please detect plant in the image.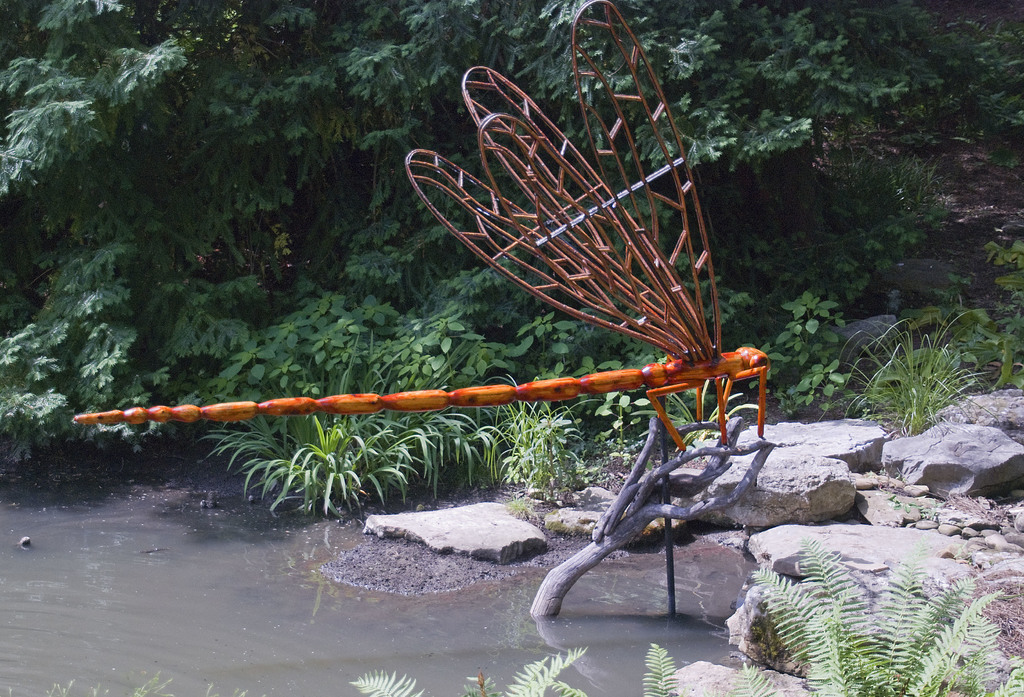
bbox=[639, 642, 680, 696].
